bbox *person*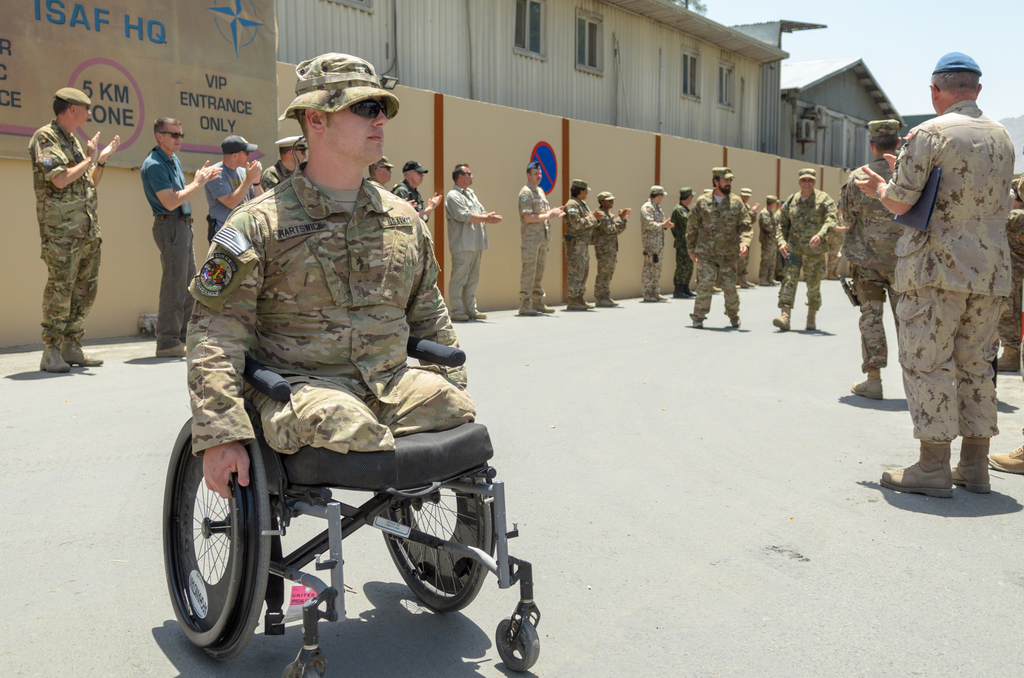
(x1=840, y1=113, x2=919, y2=399)
